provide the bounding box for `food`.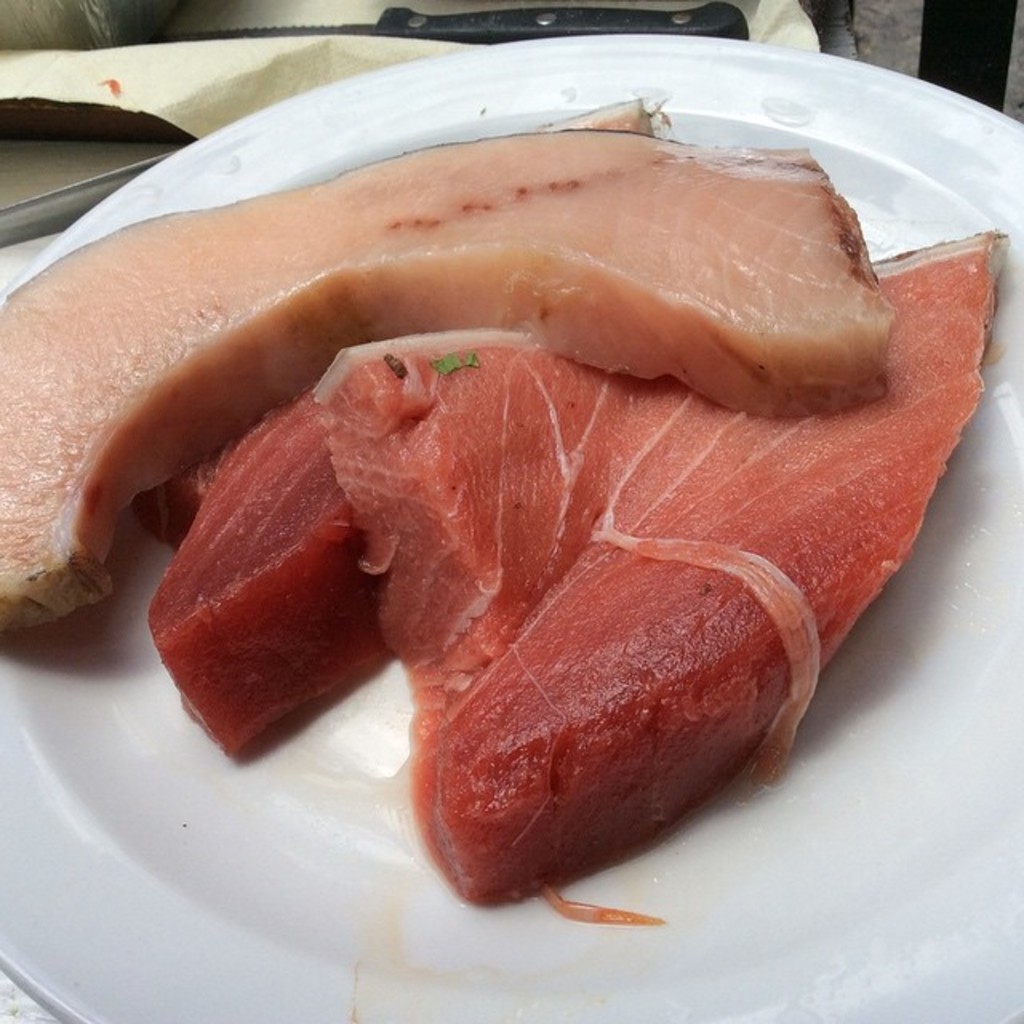
<region>0, 126, 899, 640</region>.
